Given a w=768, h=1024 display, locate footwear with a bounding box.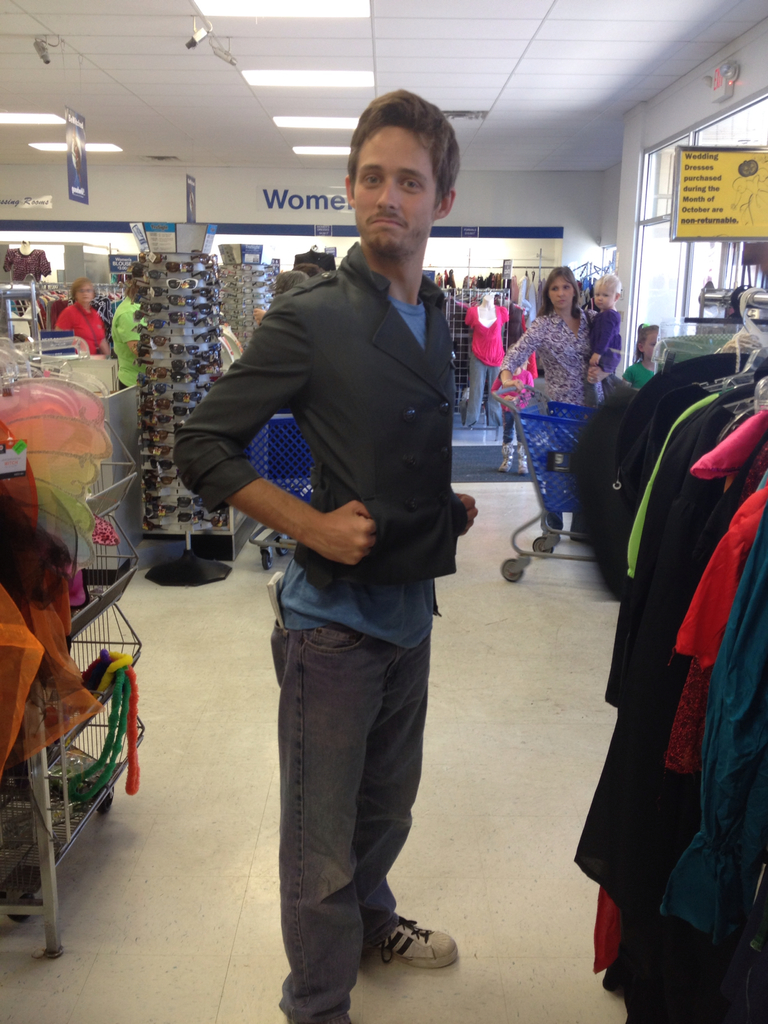
Located: bbox=(377, 910, 459, 988).
